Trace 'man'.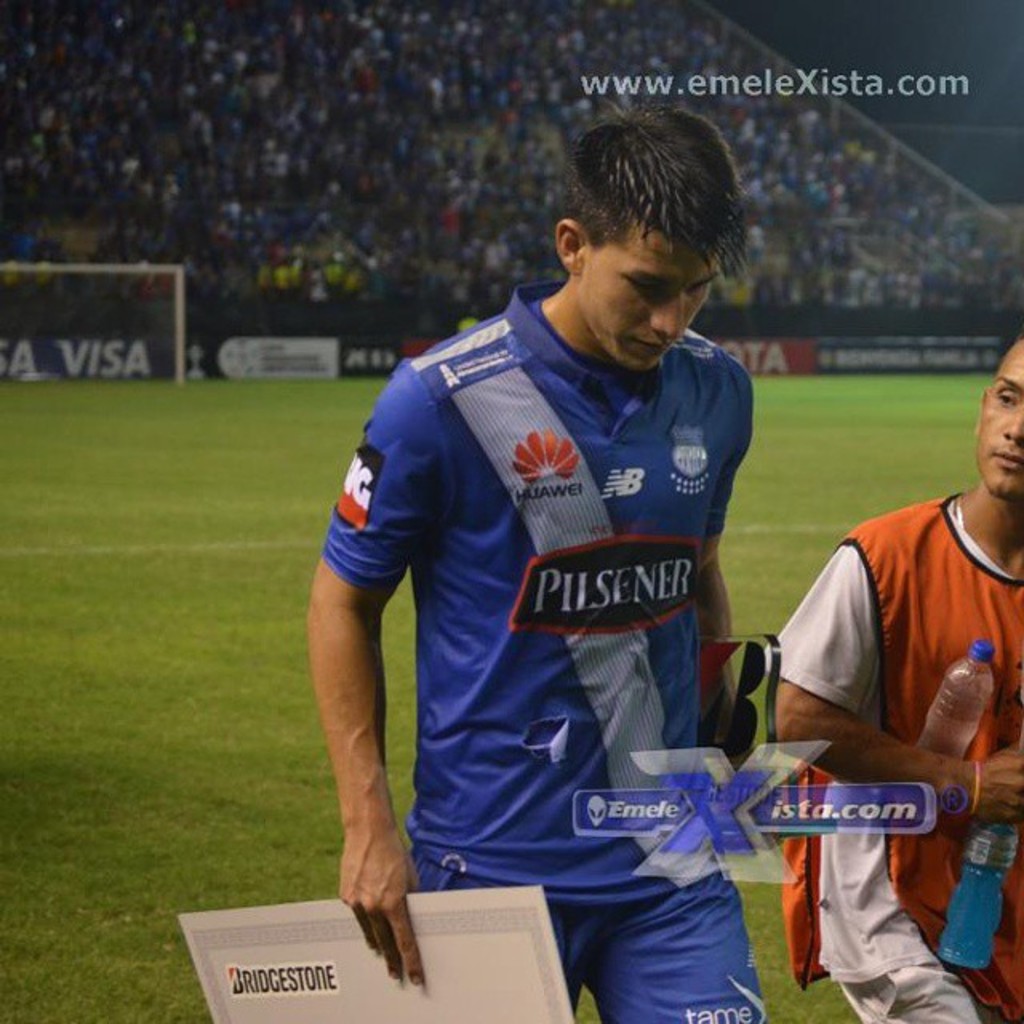
Traced to detection(298, 114, 805, 952).
